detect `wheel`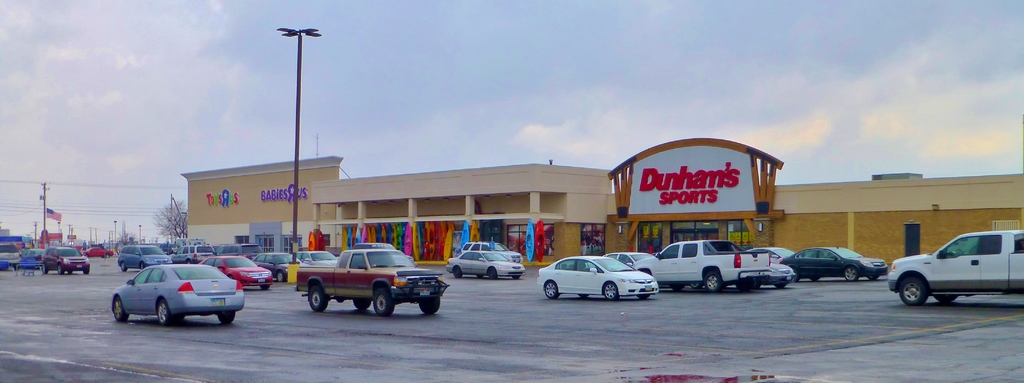
Rect(513, 277, 518, 282)
